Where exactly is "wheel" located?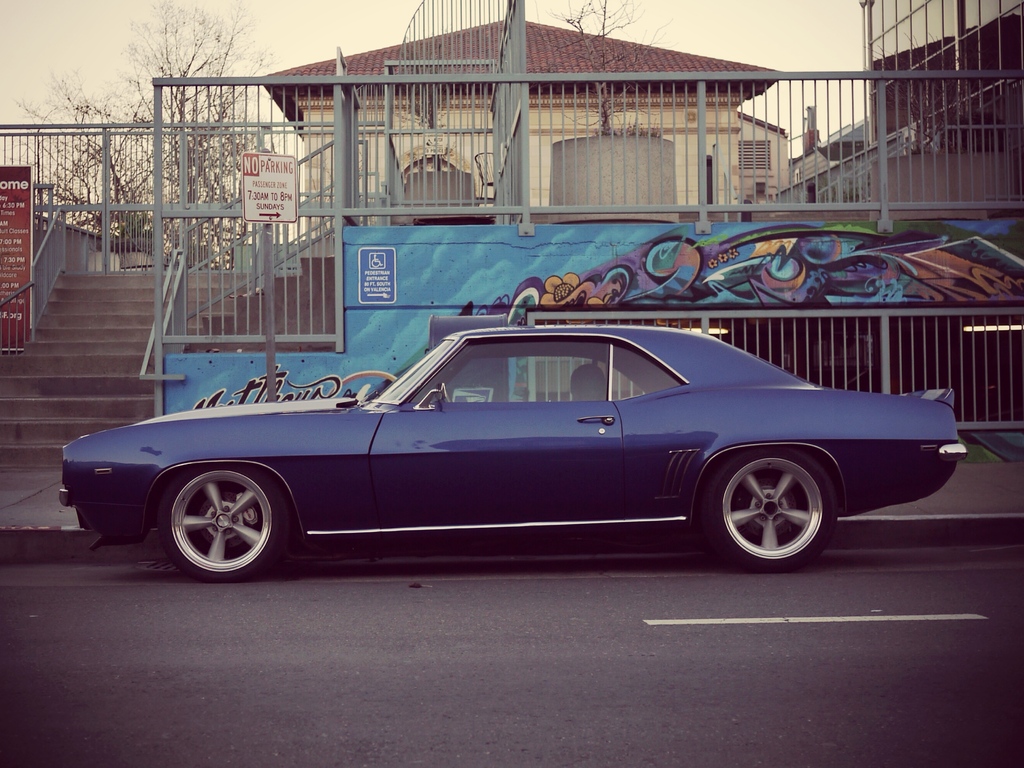
Its bounding box is (x1=152, y1=474, x2=268, y2=573).
